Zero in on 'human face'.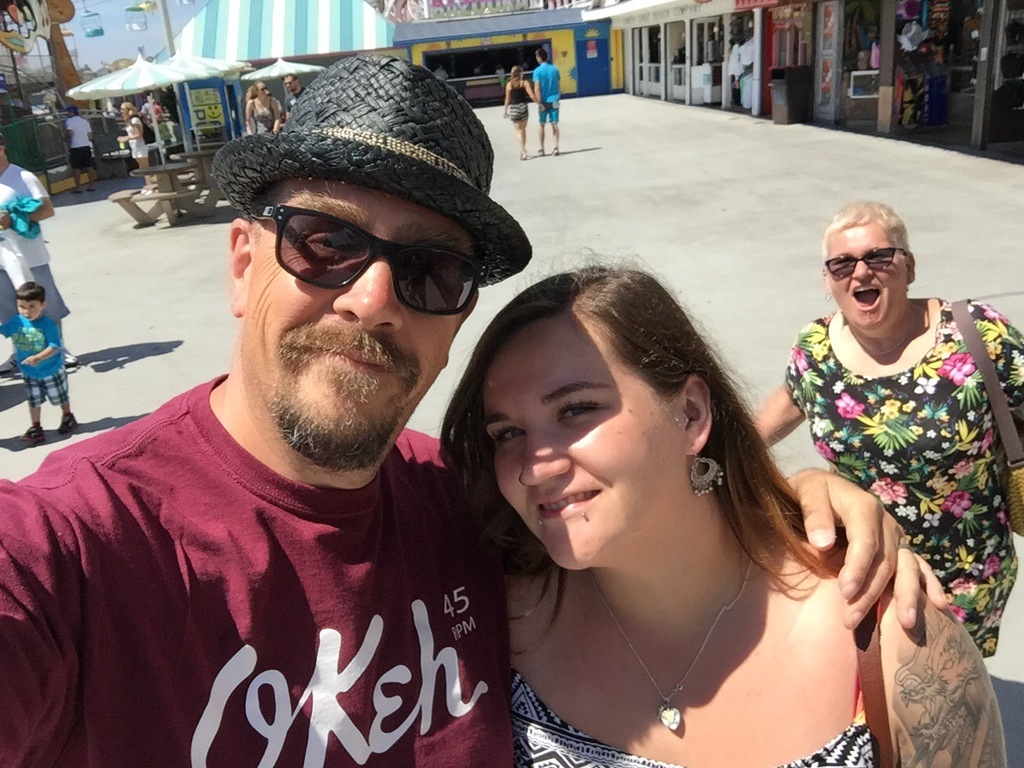
Zeroed in: rect(478, 314, 688, 568).
